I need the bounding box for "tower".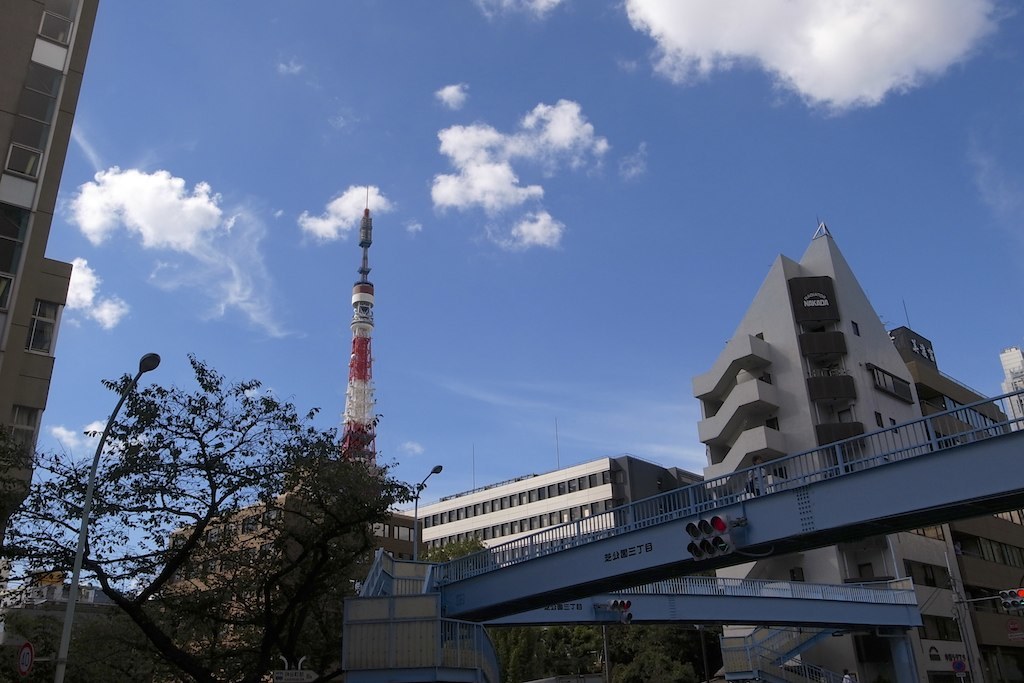
Here it is: box=[390, 463, 716, 574].
